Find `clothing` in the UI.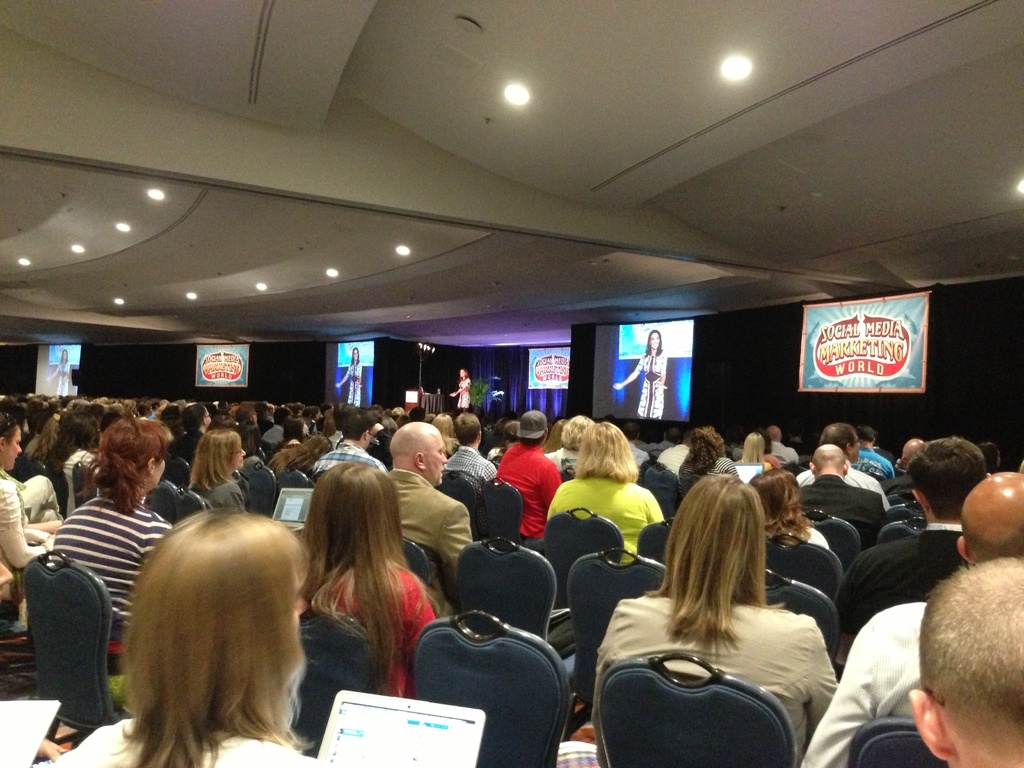
UI element at BBox(21, 432, 40, 458).
